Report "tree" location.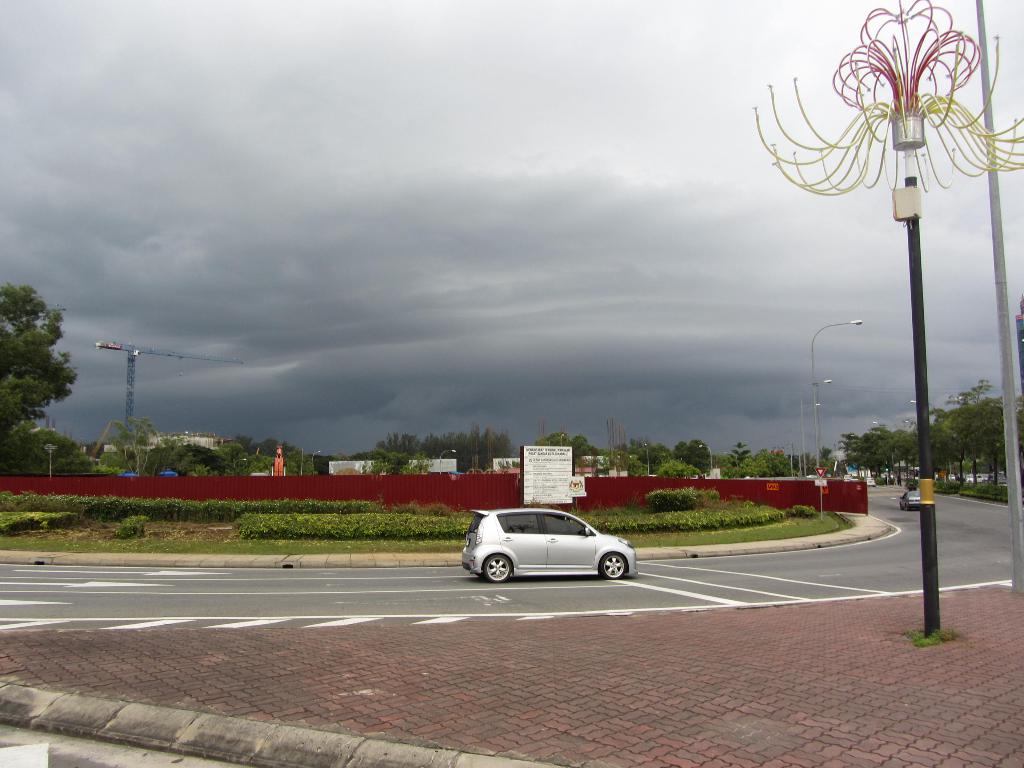
Report: BBox(209, 441, 249, 479).
